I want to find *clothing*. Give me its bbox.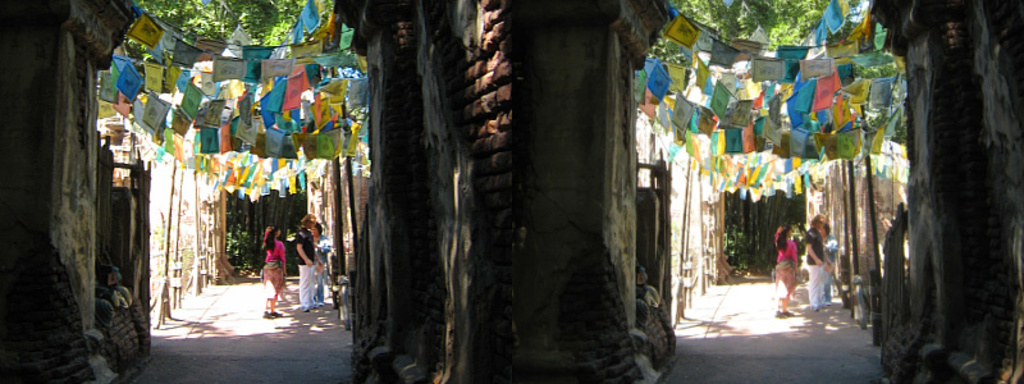
bbox(778, 234, 806, 294).
